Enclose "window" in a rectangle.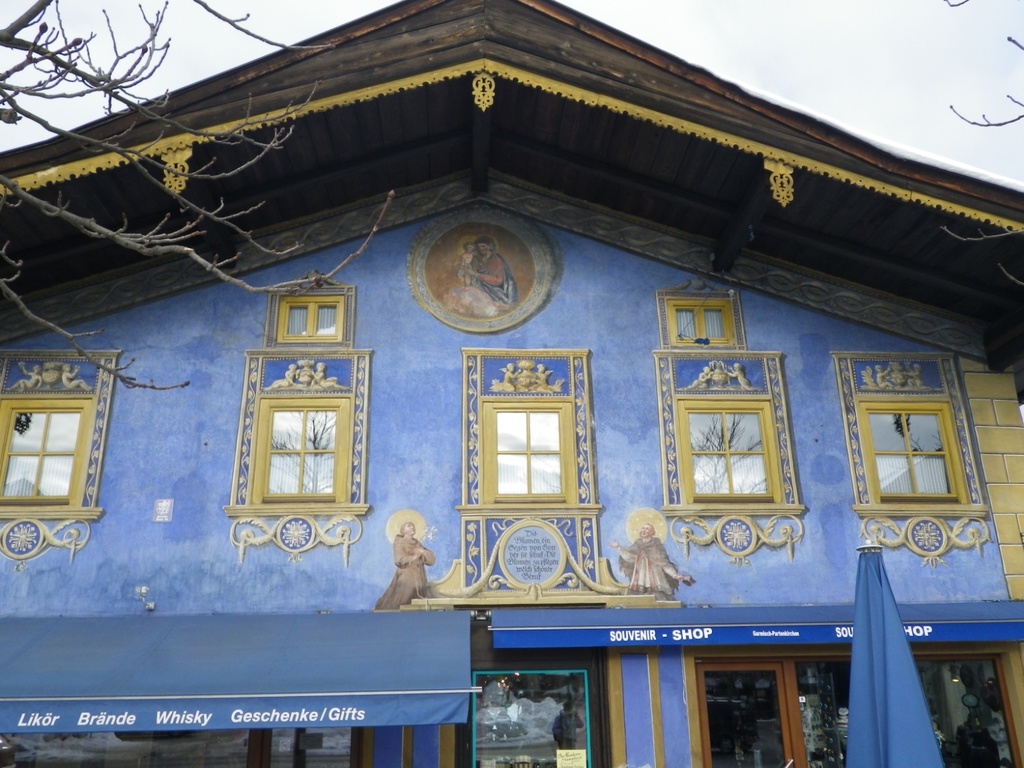
bbox(478, 369, 583, 522).
